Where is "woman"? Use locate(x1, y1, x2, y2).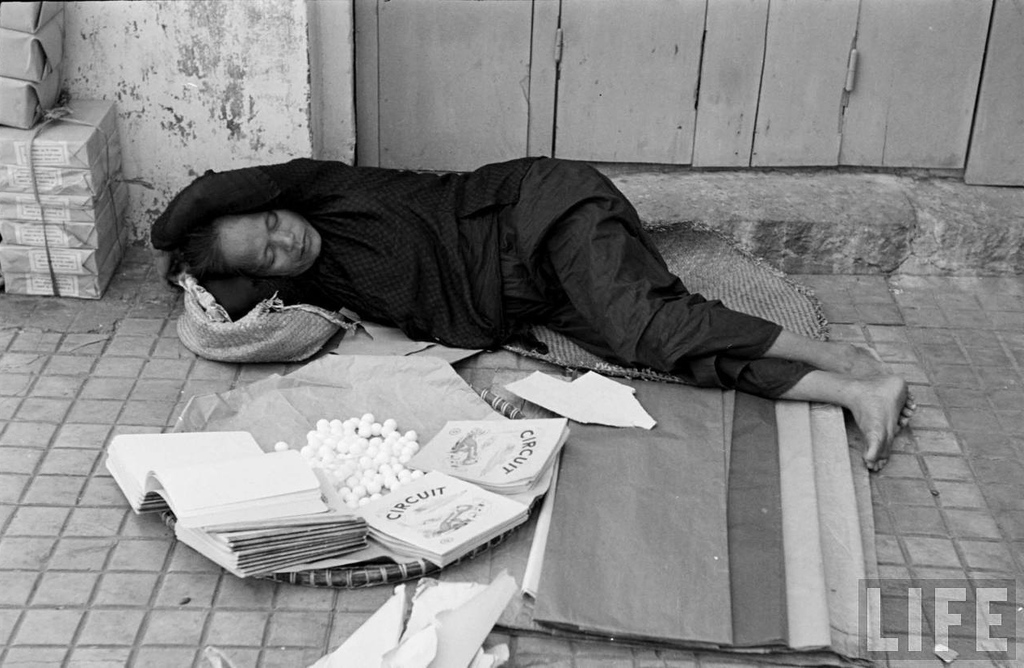
locate(198, 144, 831, 642).
